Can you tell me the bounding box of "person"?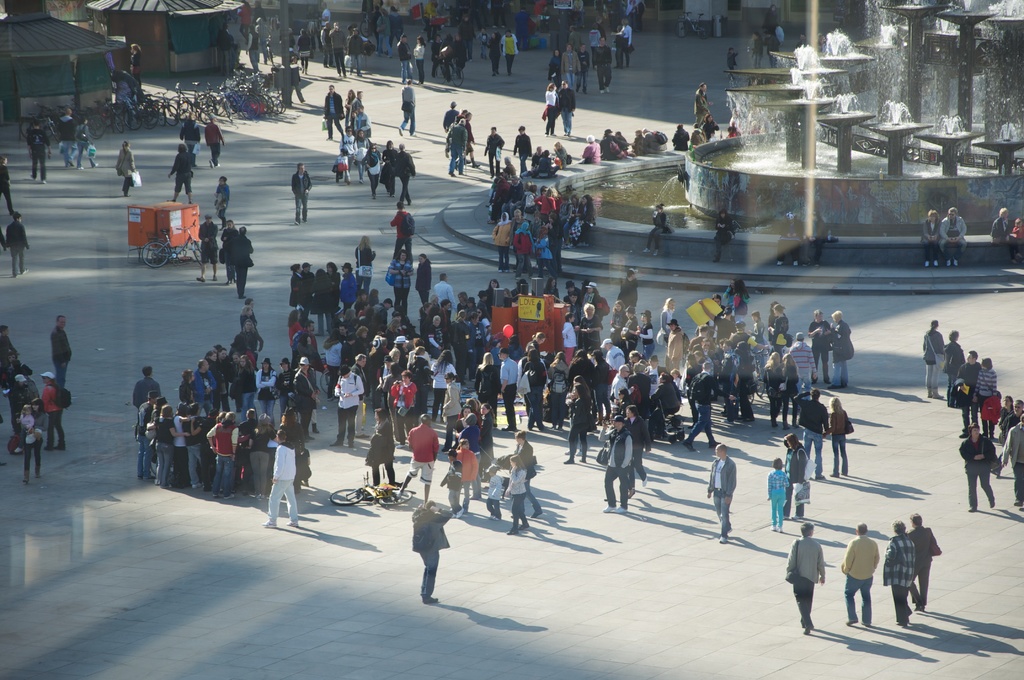
detection(727, 45, 738, 71).
